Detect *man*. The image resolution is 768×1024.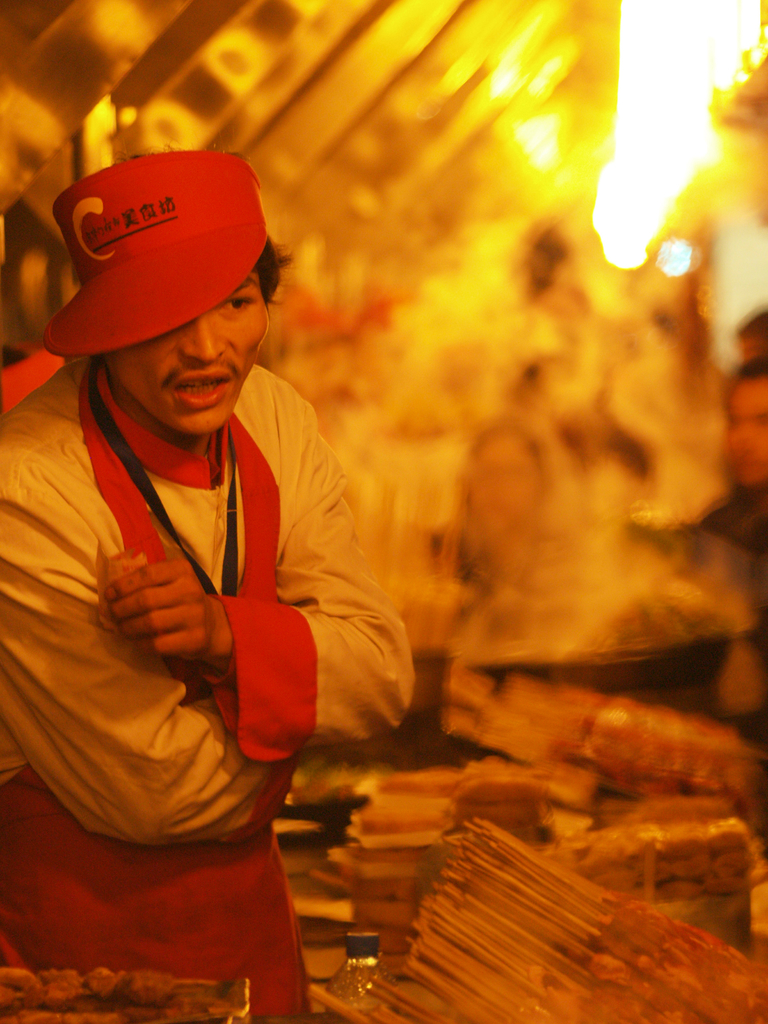
BBox(698, 350, 767, 742).
